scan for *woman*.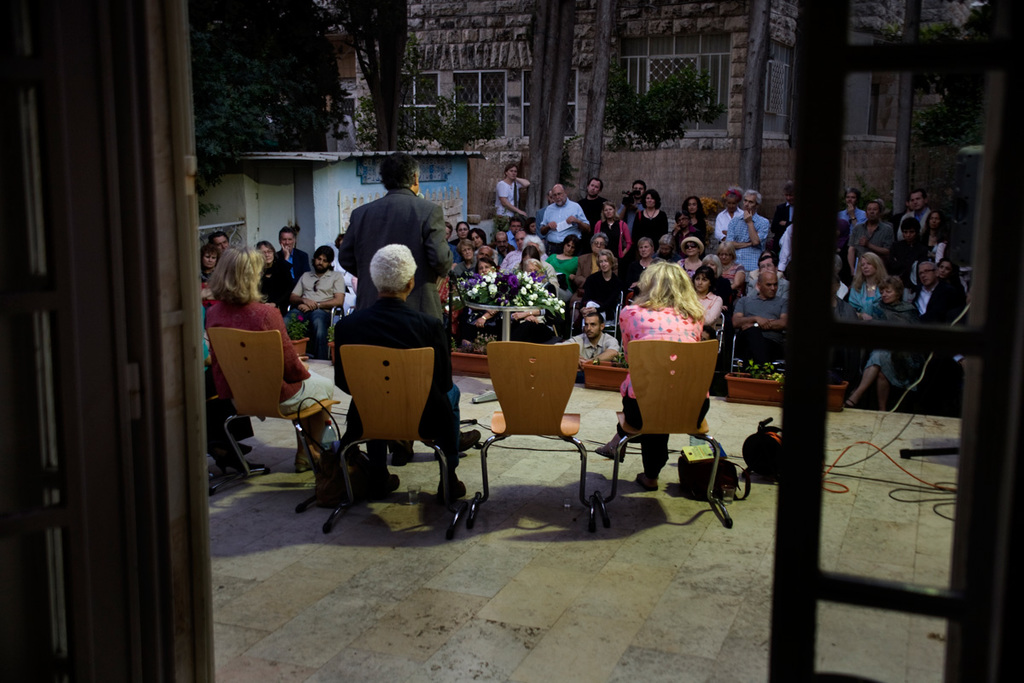
Scan result: <region>700, 254, 734, 311</region>.
